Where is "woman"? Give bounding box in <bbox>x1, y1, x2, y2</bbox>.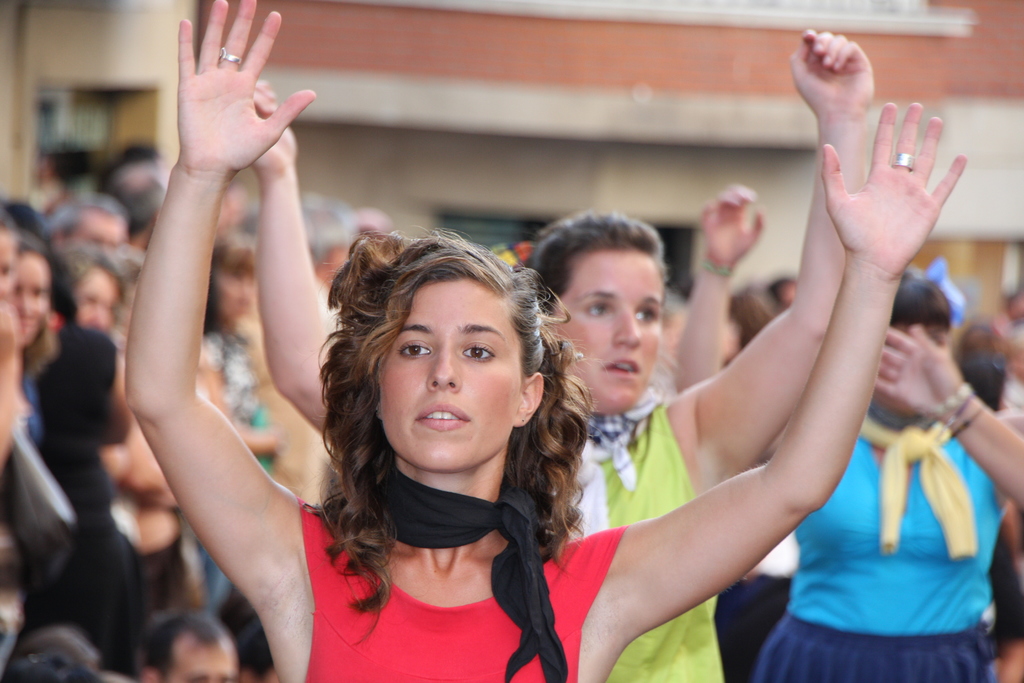
<bbox>19, 231, 135, 682</bbox>.
